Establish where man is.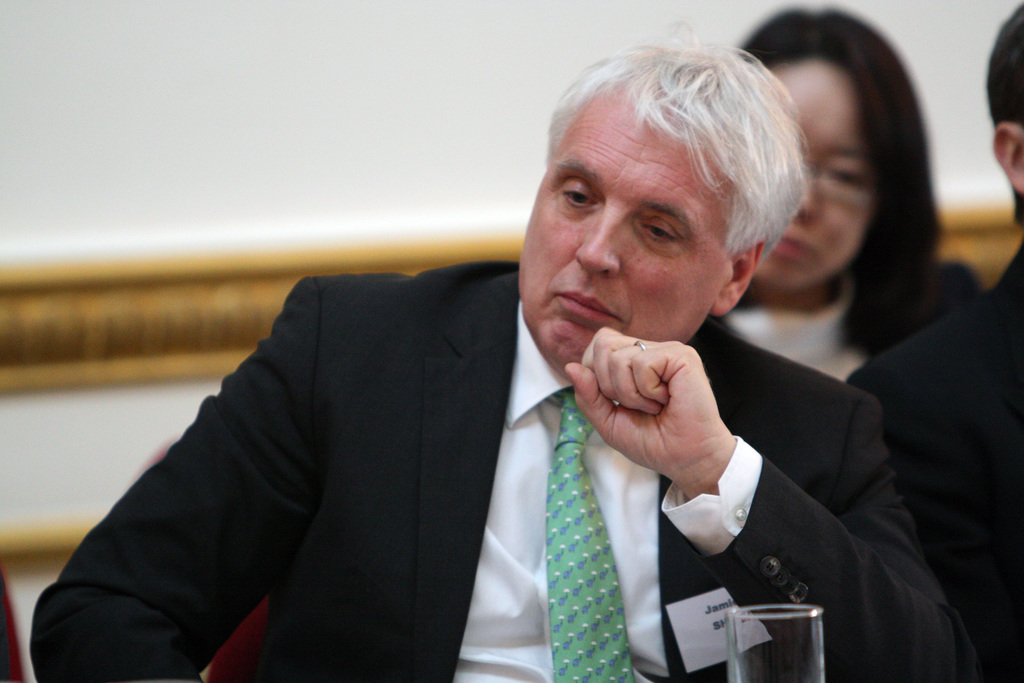
Established at [x1=52, y1=81, x2=930, y2=662].
